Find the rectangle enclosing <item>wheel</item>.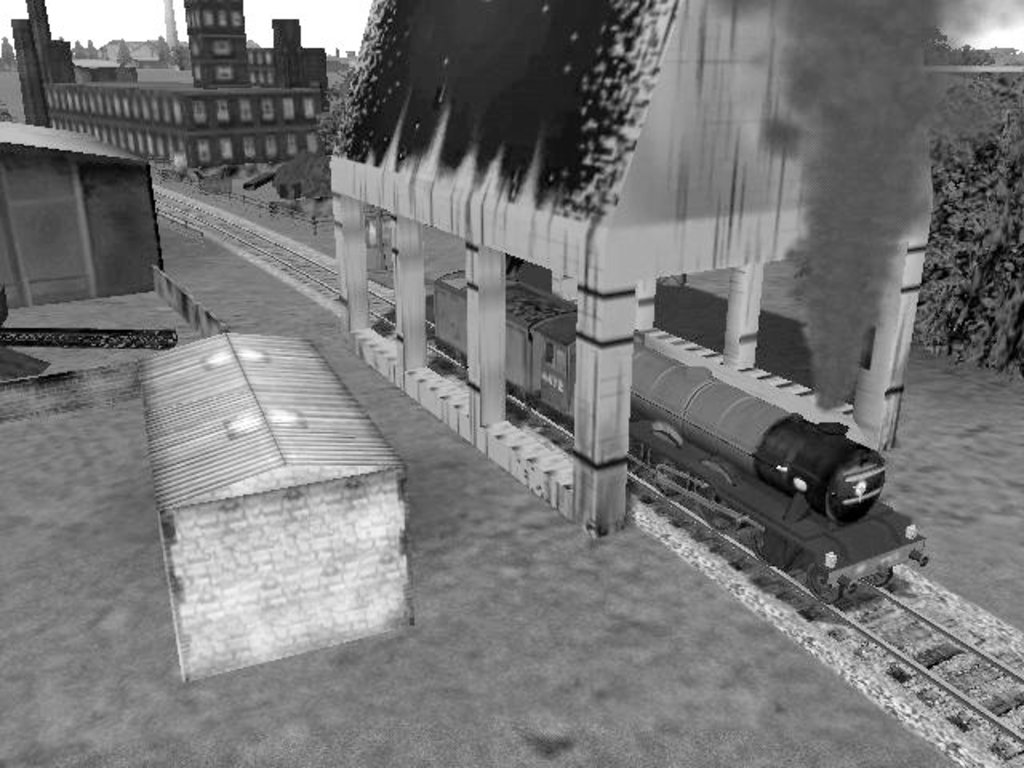
{"left": 867, "top": 566, "right": 898, "bottom": 598}.
